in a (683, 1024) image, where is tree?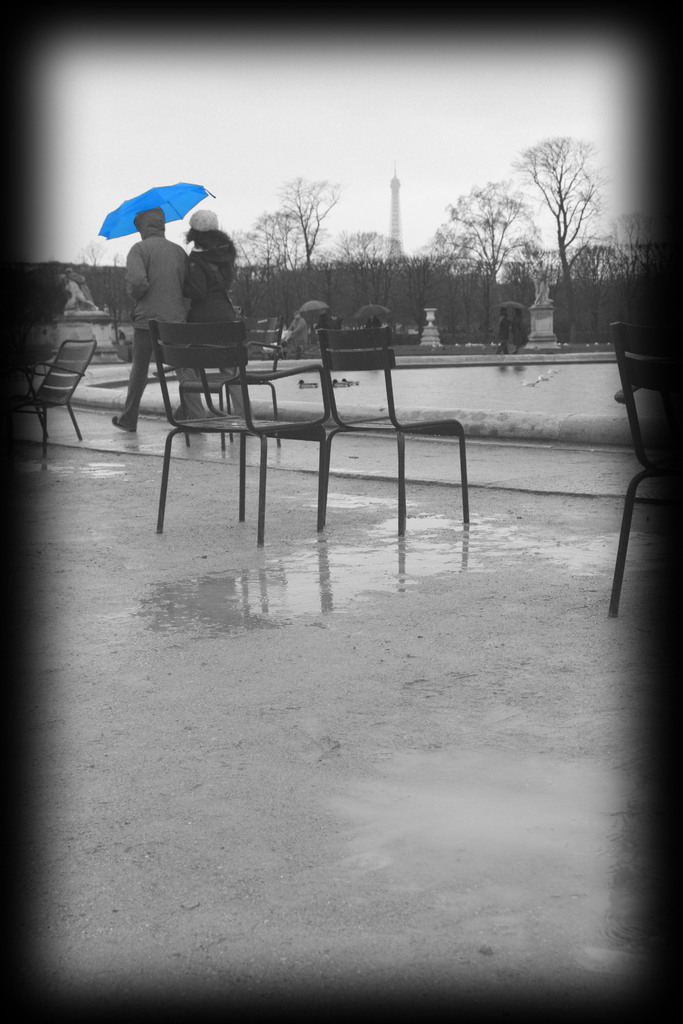
<bbox>263, 164, 342, 283</bbox>.
